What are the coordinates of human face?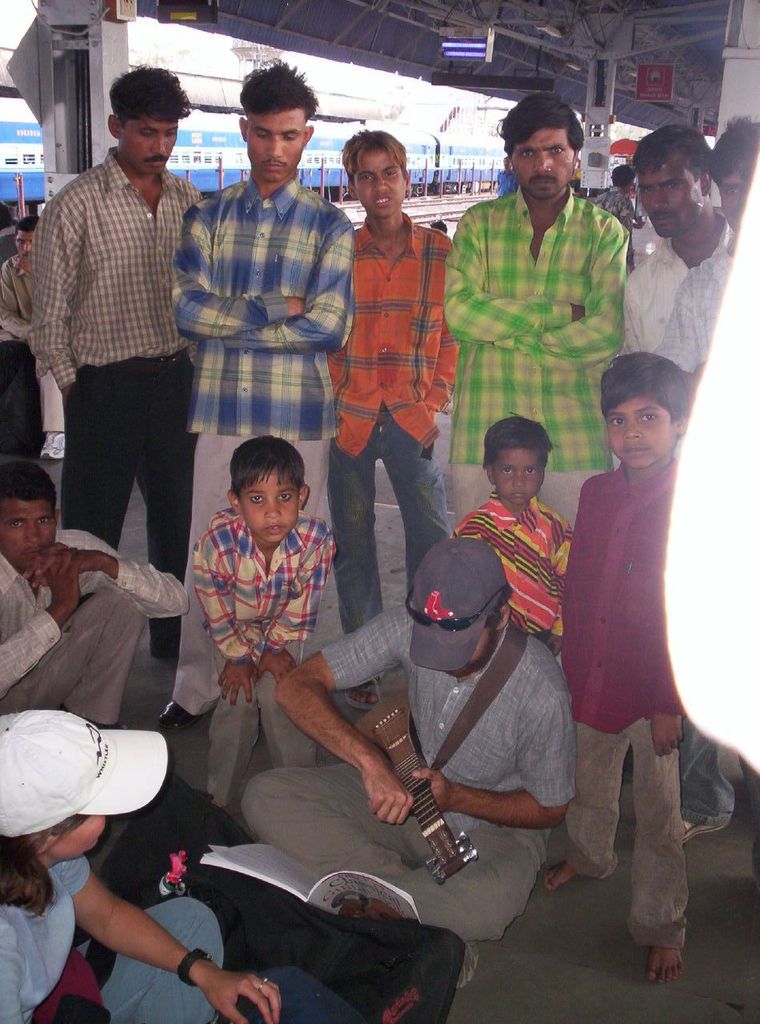
pyautogui.locateOnScreen(510, 124, 580, 203).
